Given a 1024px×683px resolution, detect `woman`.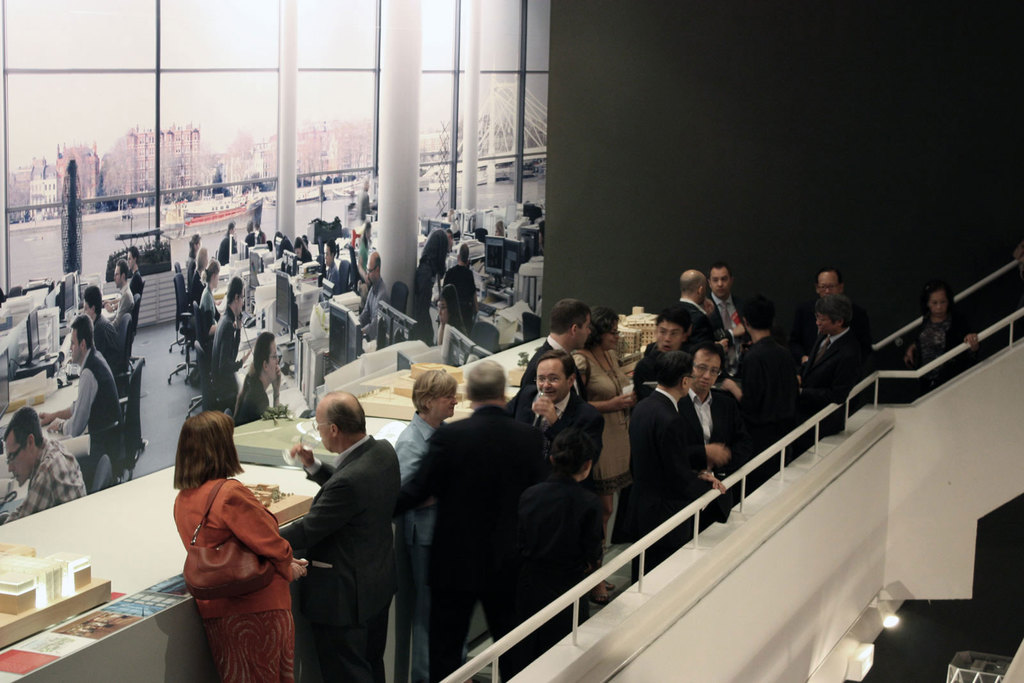
(x1=573, y1=305, x2=636, y2=601).
